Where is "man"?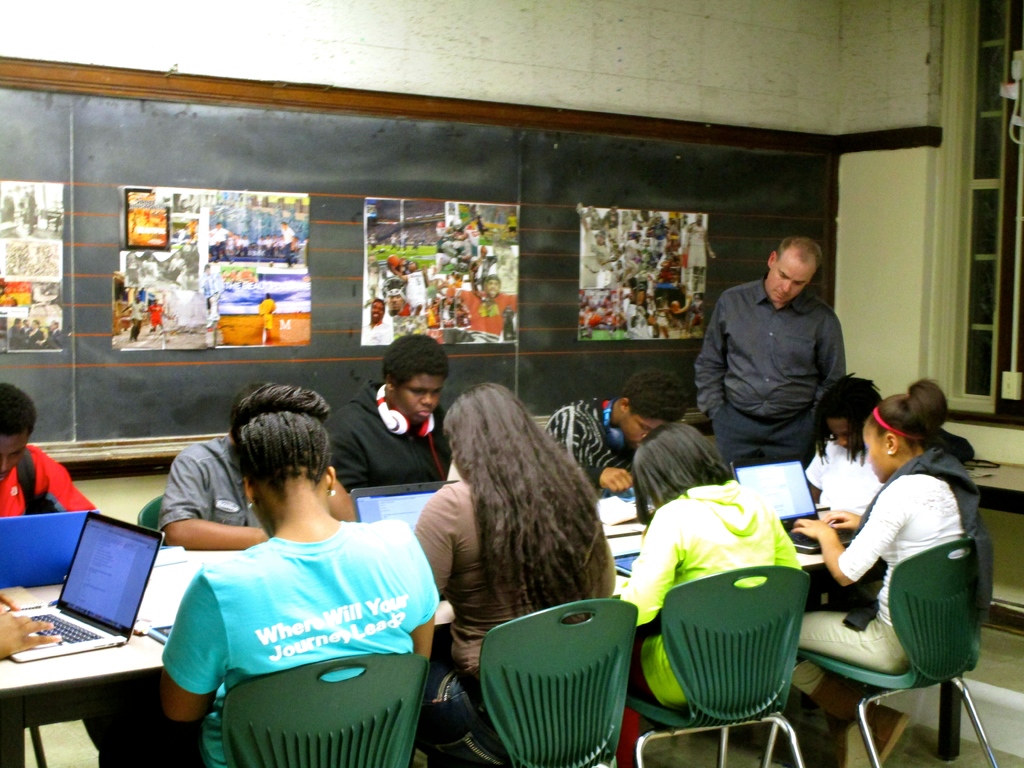
locate(604, 230, 642, 280).
